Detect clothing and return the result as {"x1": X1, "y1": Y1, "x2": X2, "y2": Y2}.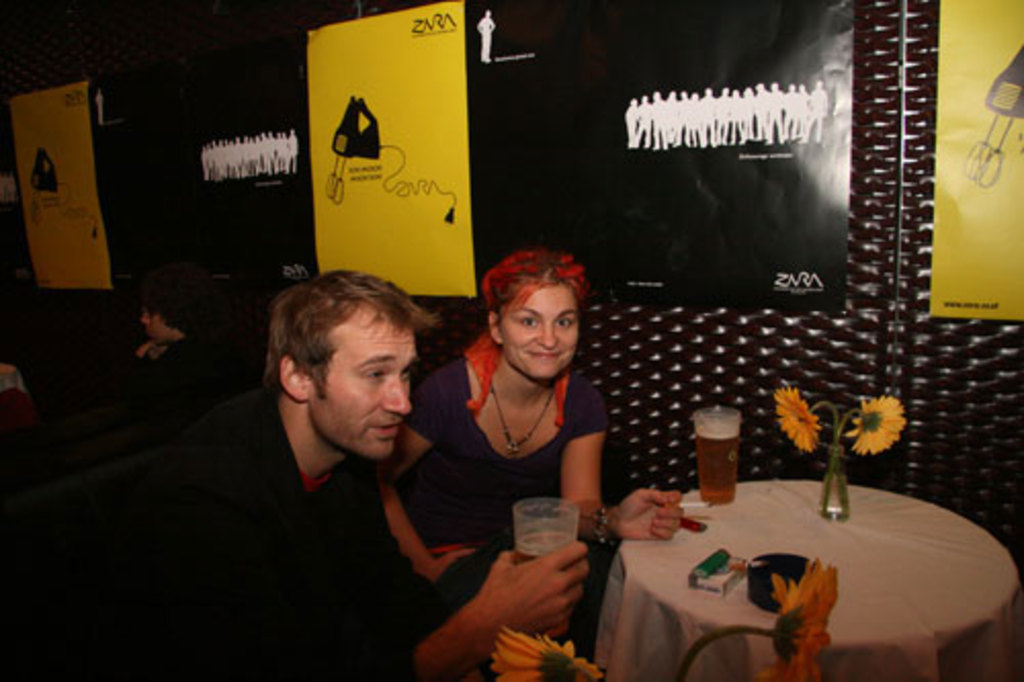
{"x1": 422, "y1": 324, "x2": 627, "y2": 569}.
